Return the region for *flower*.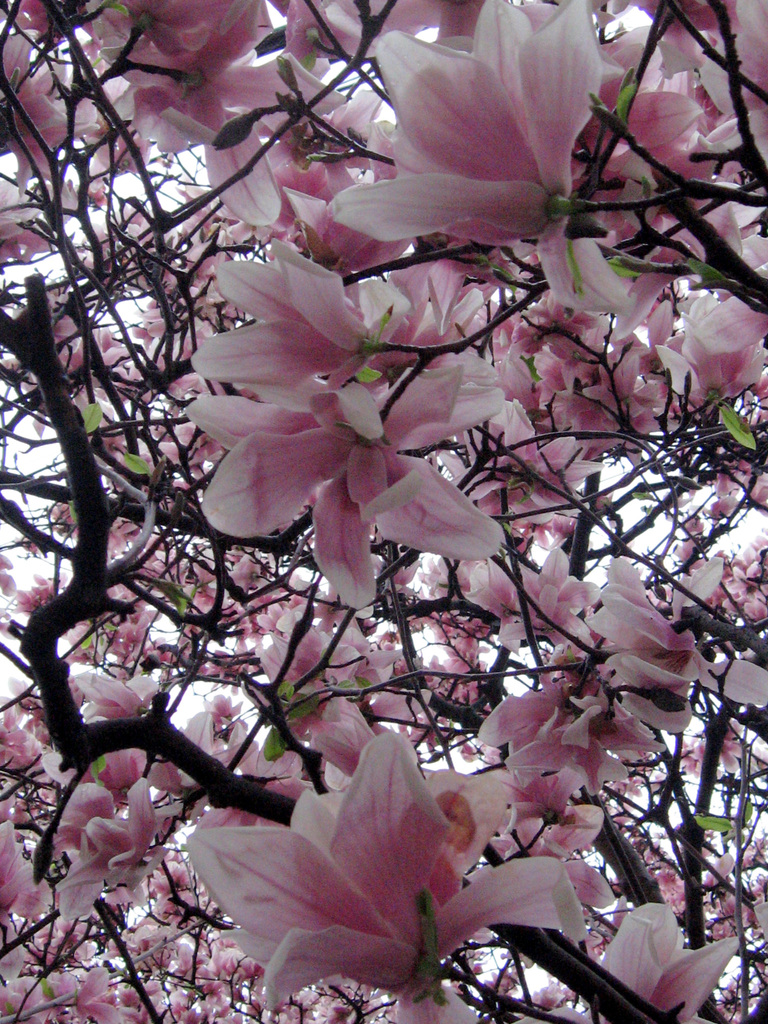
[239,620,412,769].
